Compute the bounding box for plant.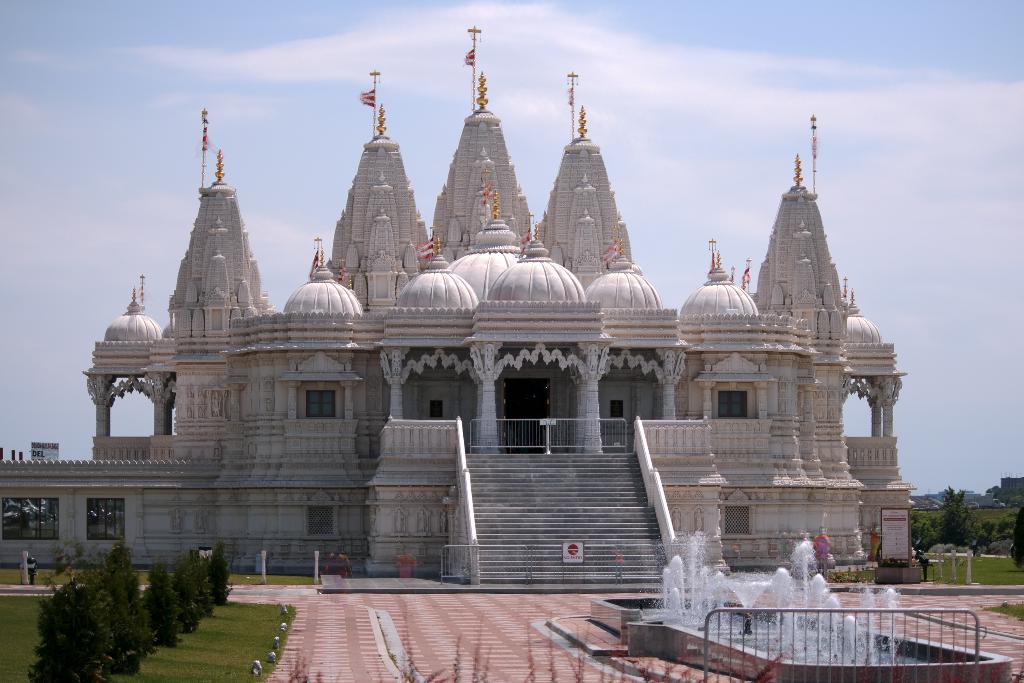
l=218, t=541, r=237, b=618.
